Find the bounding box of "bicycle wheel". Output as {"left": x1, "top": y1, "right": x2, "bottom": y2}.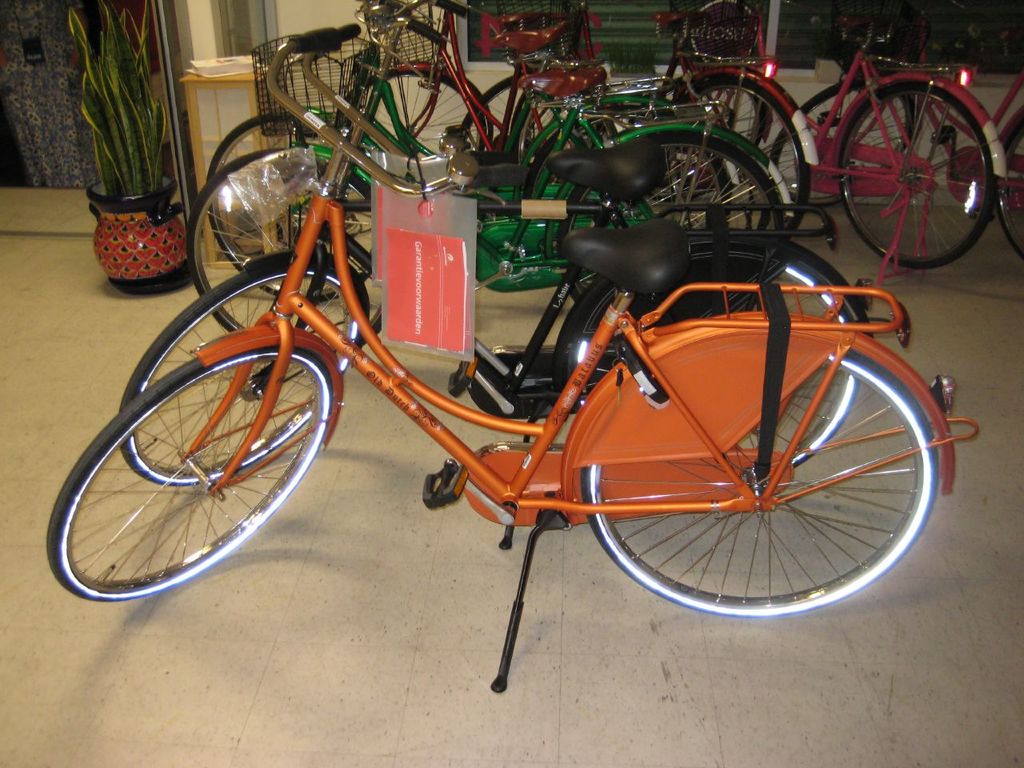
{"left": 571, "top": 342, "right": 938, "bottom": 618}.
